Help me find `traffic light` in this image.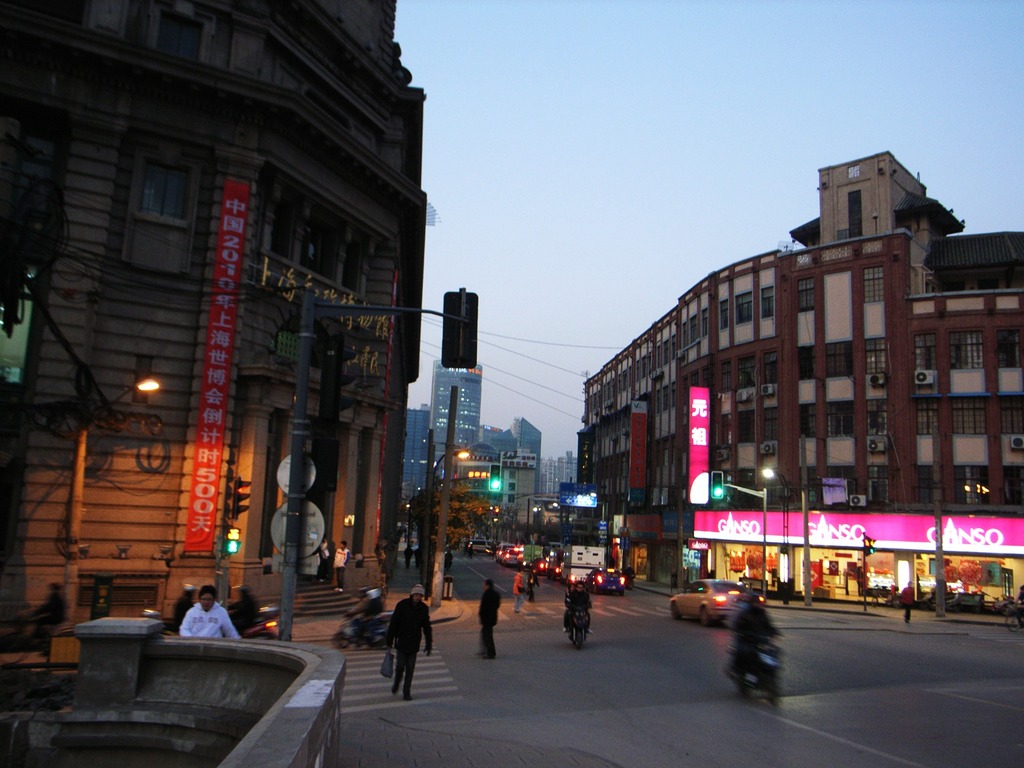
Found it: left=441, top=287, right=482, bottom=369.
